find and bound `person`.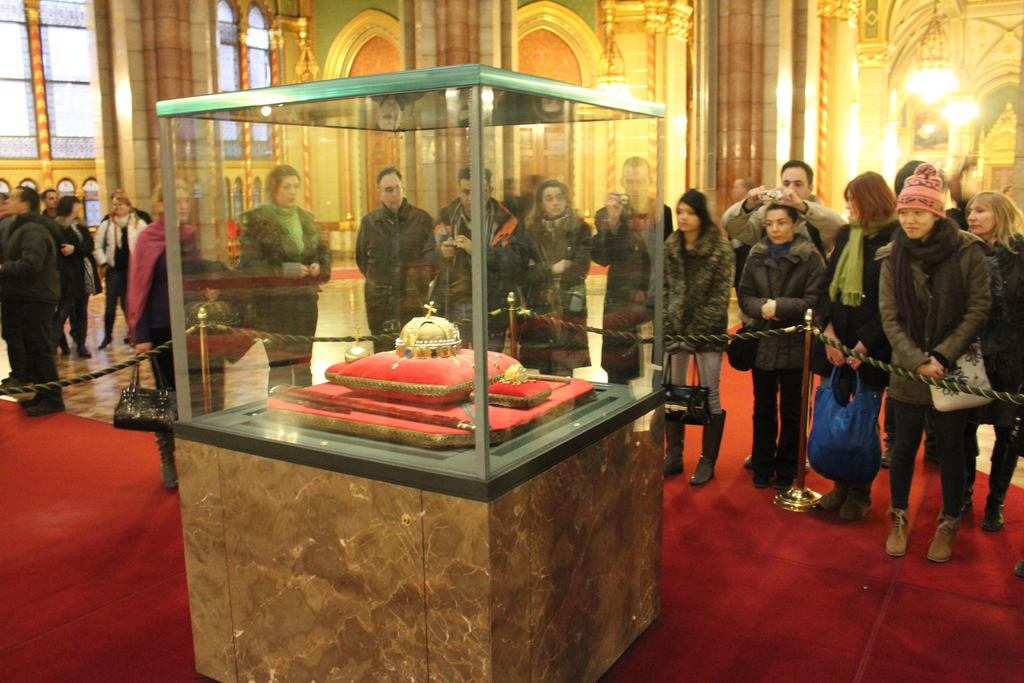
Bound: (x1=593, y1=154, x2=682, y2=391).
